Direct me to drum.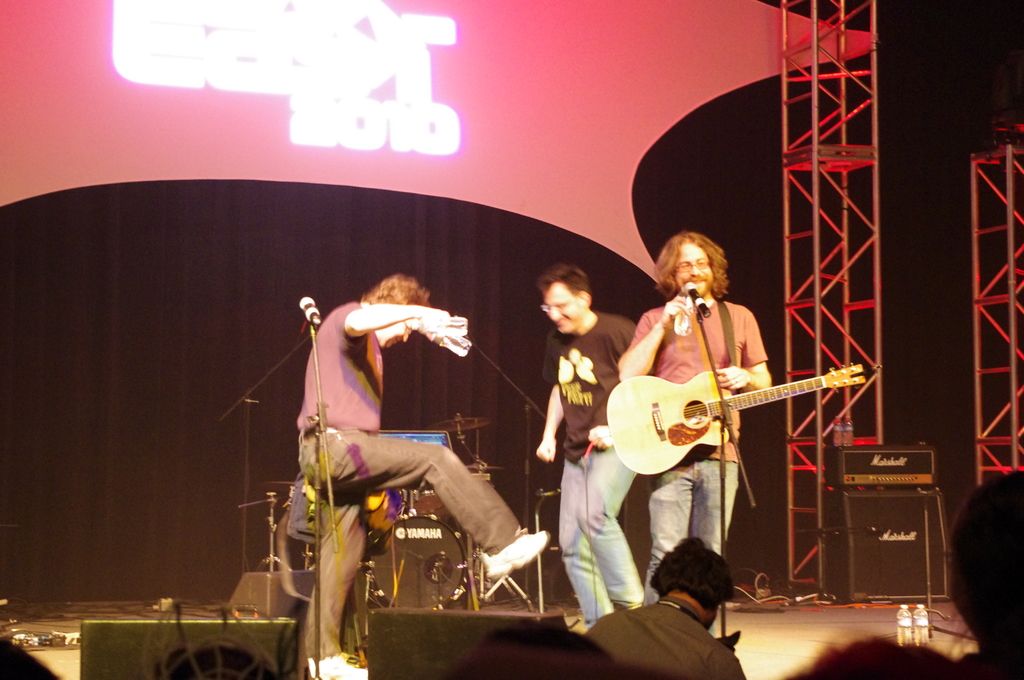
Direction: 406 481 443 512.
